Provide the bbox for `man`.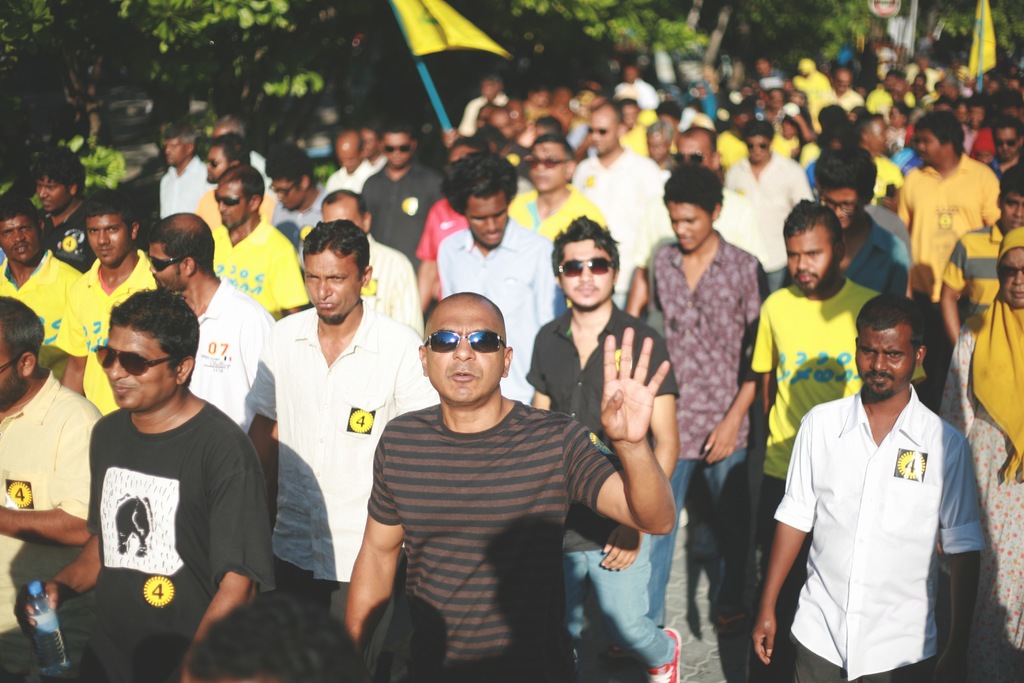
bbox(28, 144, 95, 277).
